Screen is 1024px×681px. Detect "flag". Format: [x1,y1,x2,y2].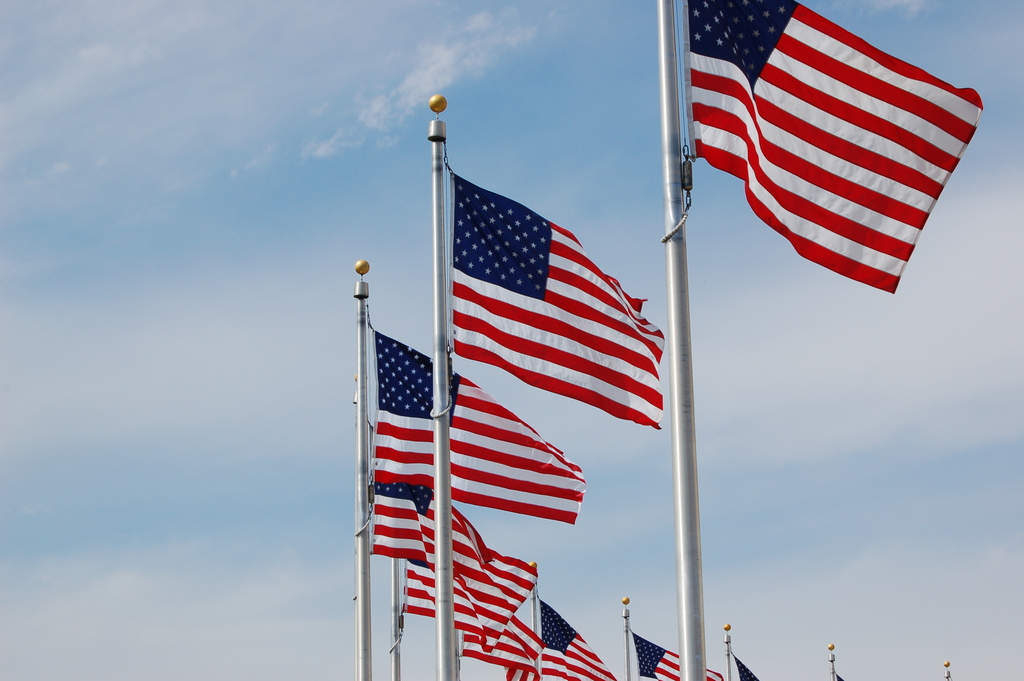
[532,594,617,680].
